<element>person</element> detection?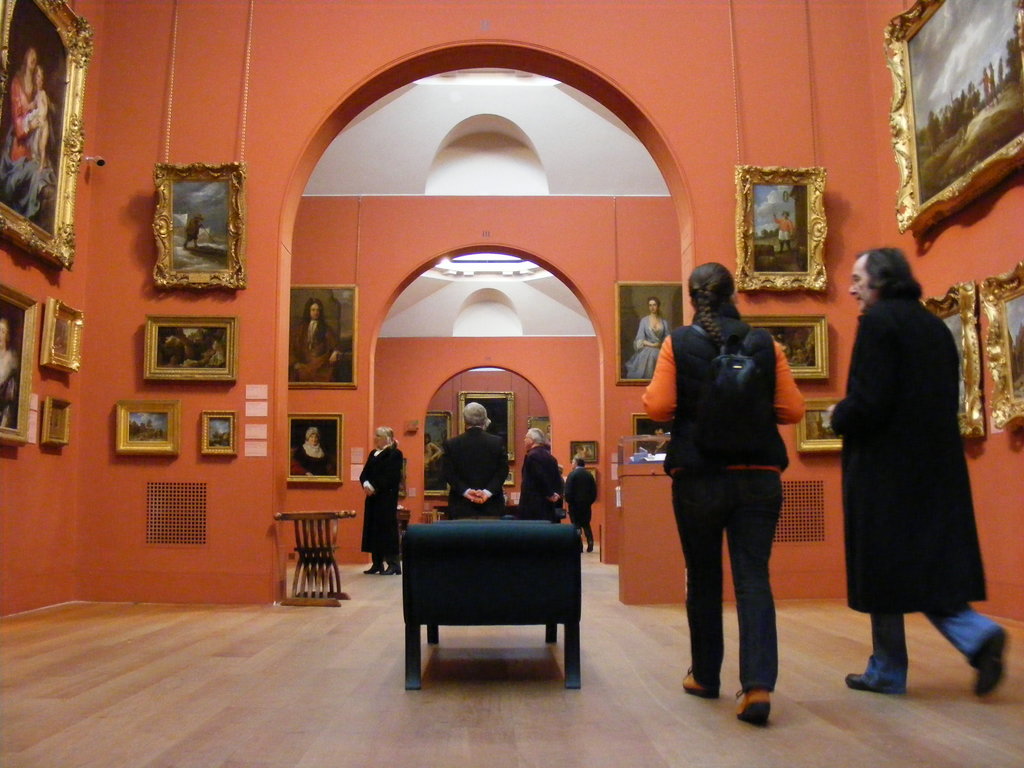
(left=0, top=320, right=24, bottom=426)
